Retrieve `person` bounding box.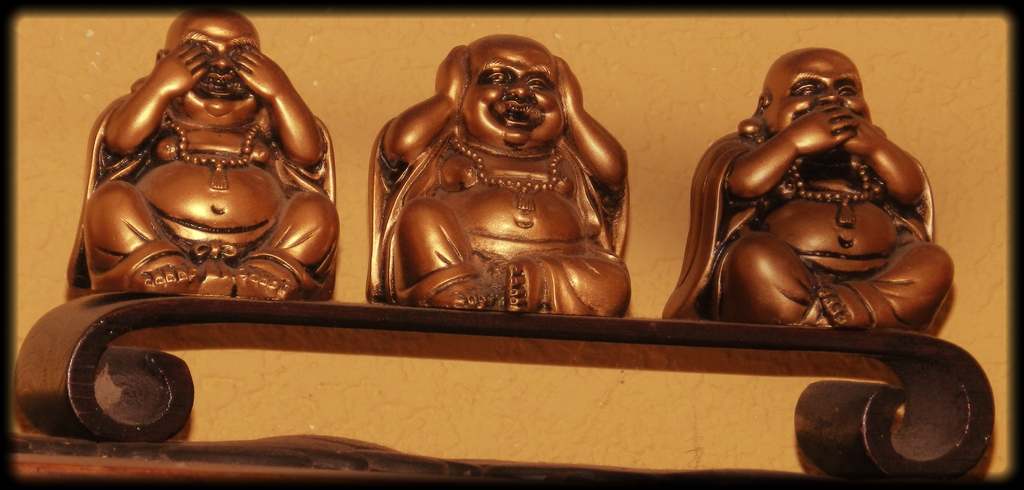
Bounding box: 683, 37, 935, 361.
